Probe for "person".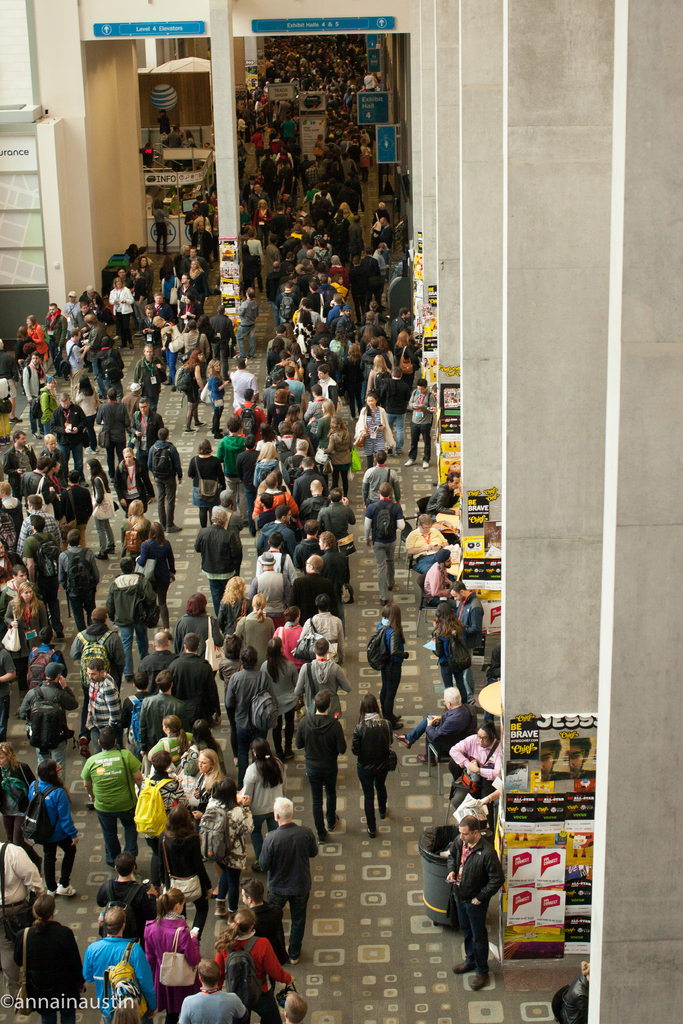
Probe result: x1=559, y1=947, x2=593, y2=1023.
